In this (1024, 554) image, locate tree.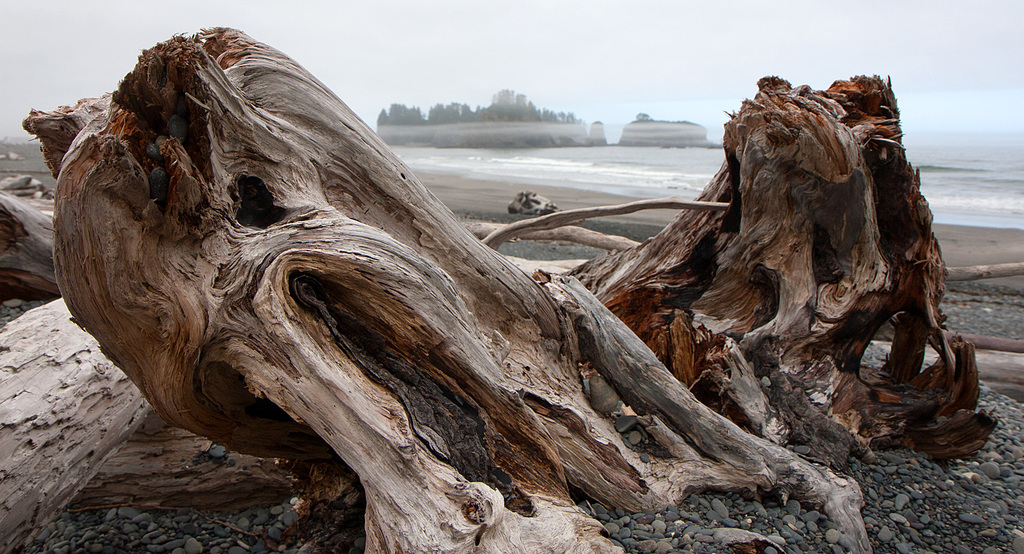
Bounding box: bbox(379, 95, 603, 126).
